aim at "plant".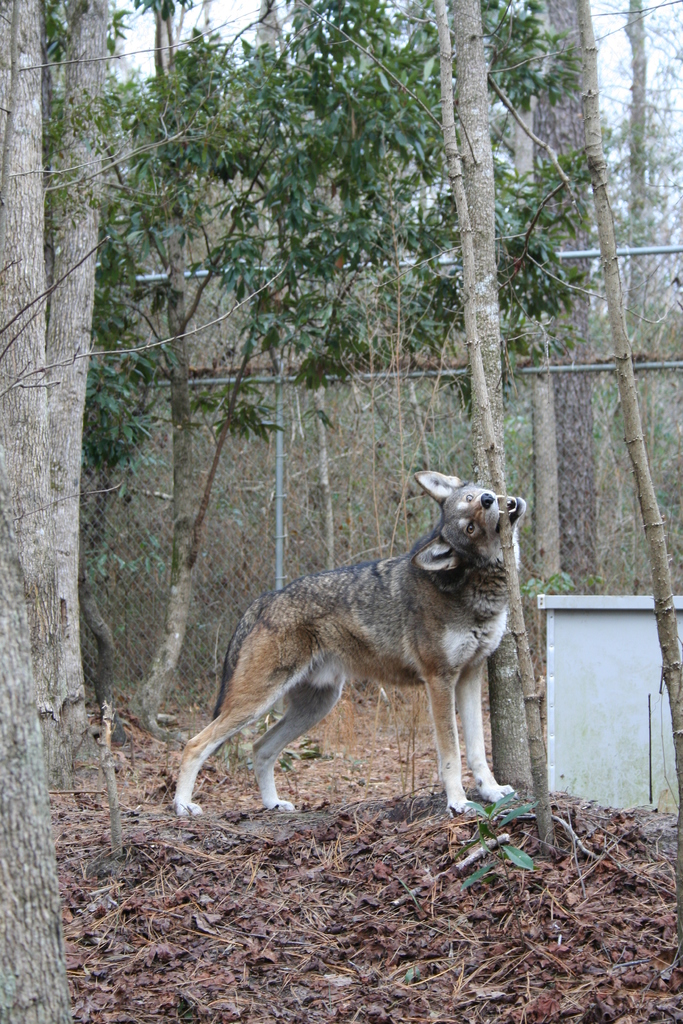
Aimed at [left=459, top=792, right=543, bottom=892].
